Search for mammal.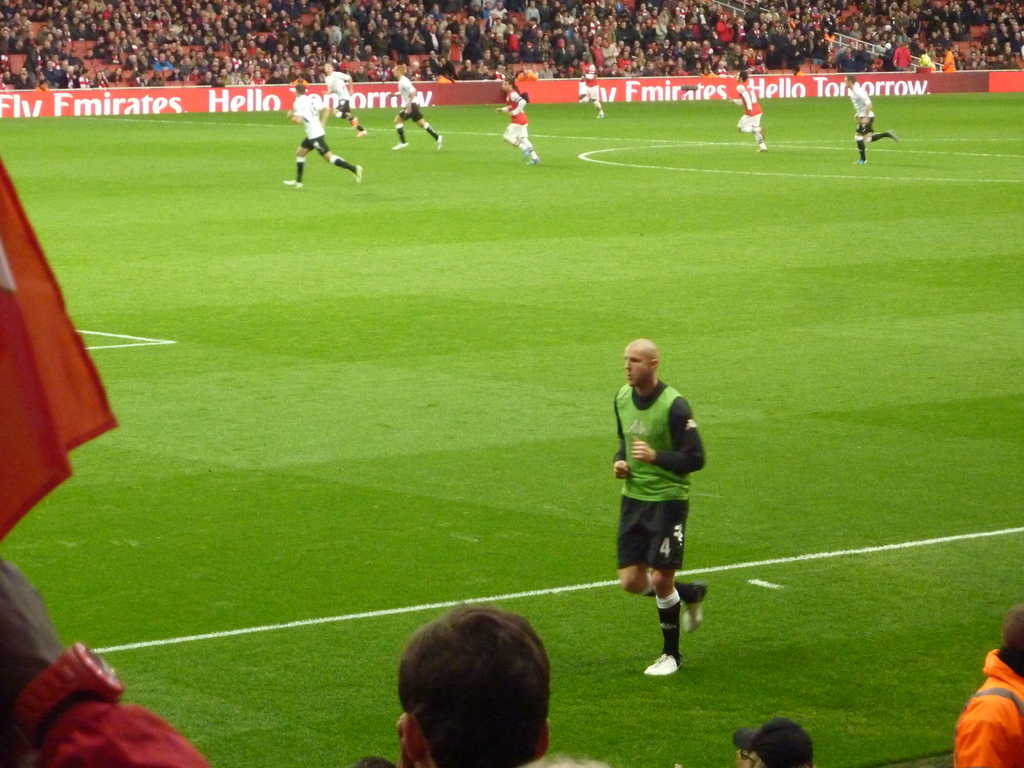
Found at bbox=(391, 66, 443, 148).
